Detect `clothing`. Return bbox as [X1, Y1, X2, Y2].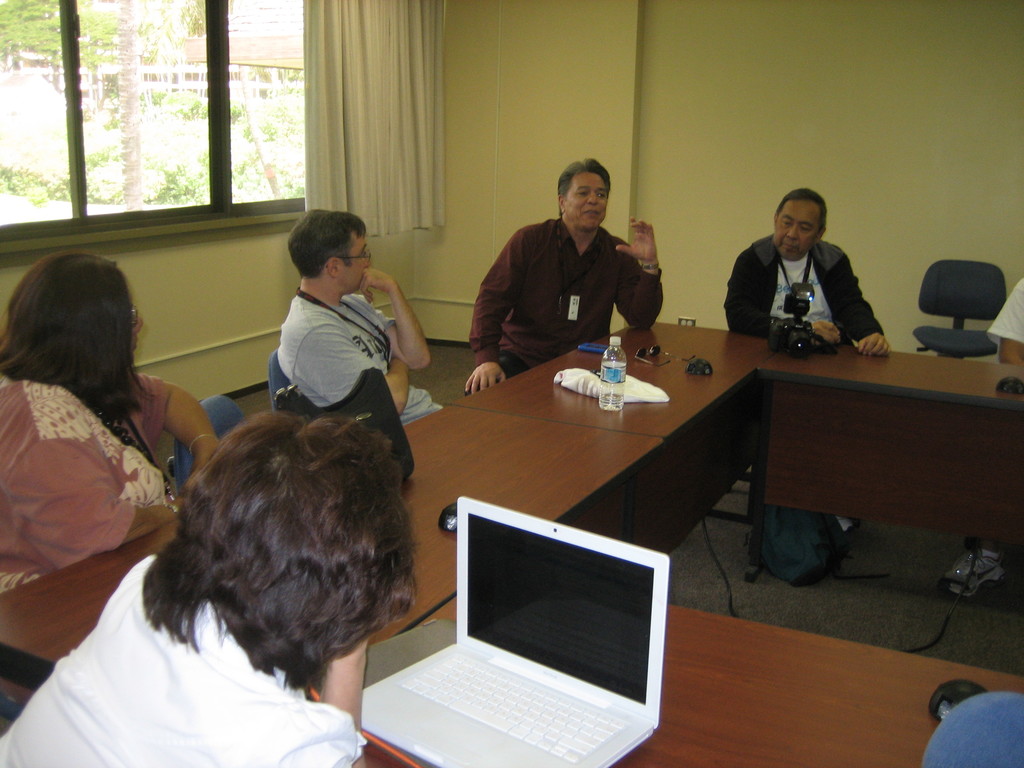
[719, 246, 889, 340].
